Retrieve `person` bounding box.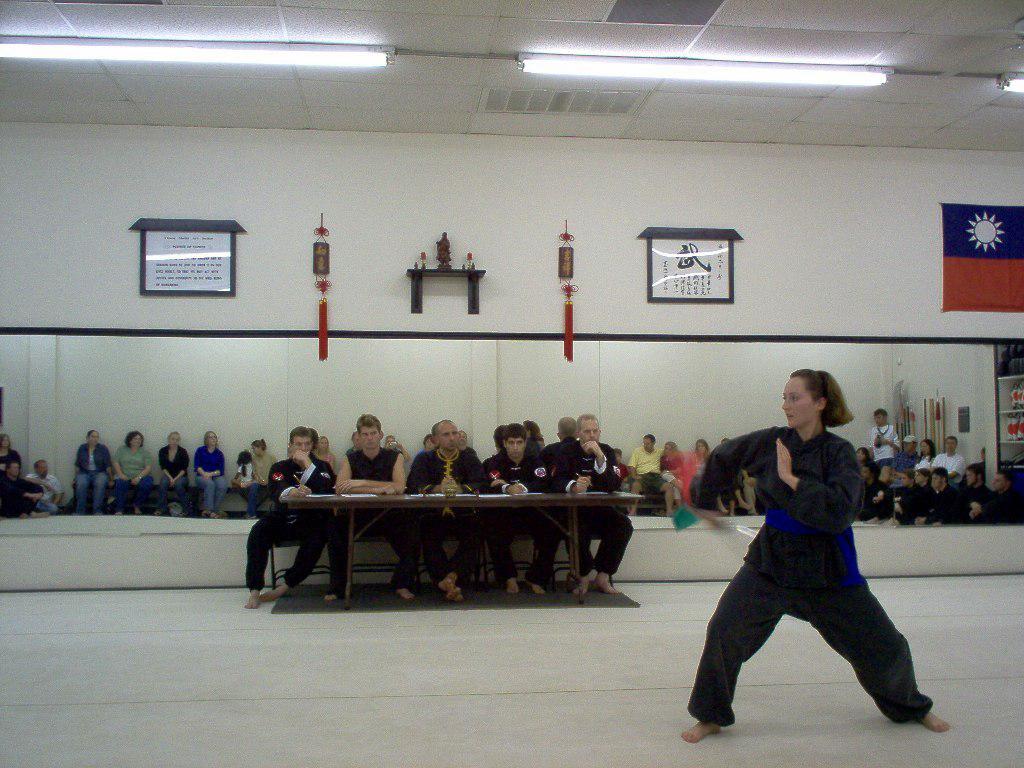
Bounding box: Rect(985, 470, 1019, 524).
